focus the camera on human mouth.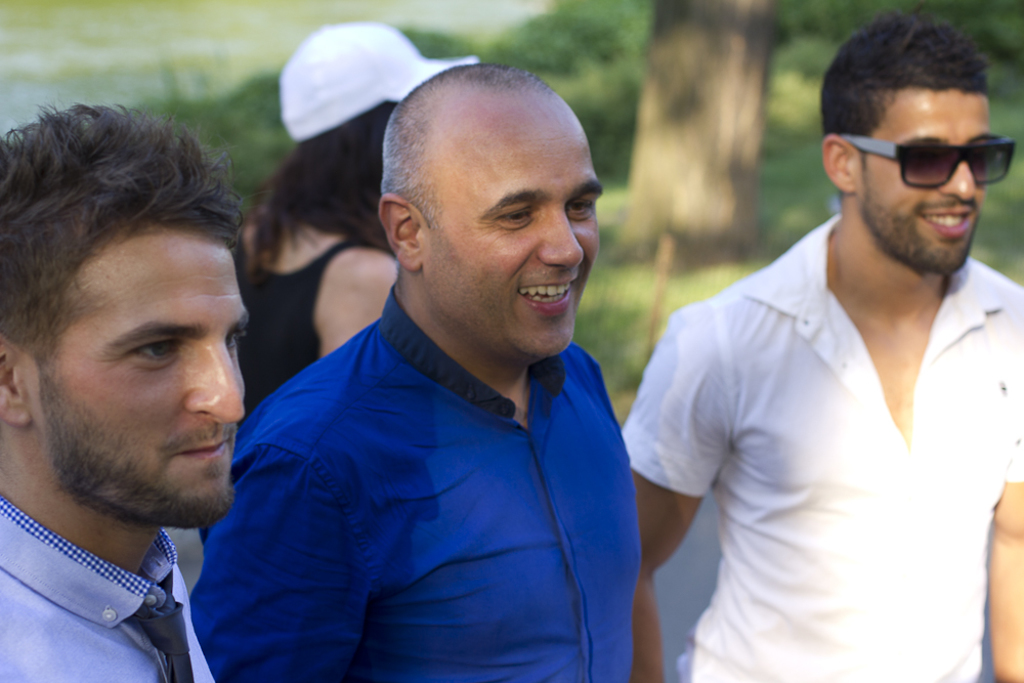
Focus region: {"left": 918, "top": 207, "right": 974, "bottom": 237}.
